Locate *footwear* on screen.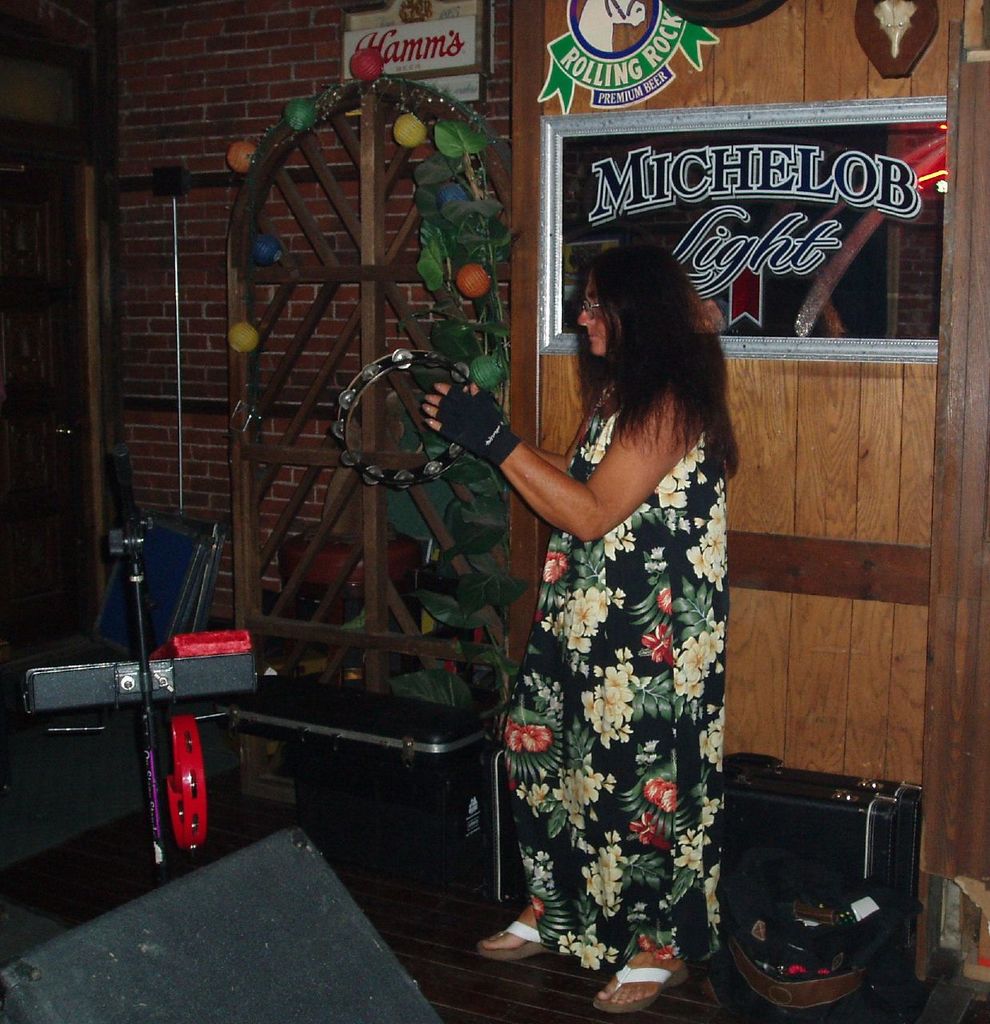
On screen at detection(589, 964, 706, 1023).
